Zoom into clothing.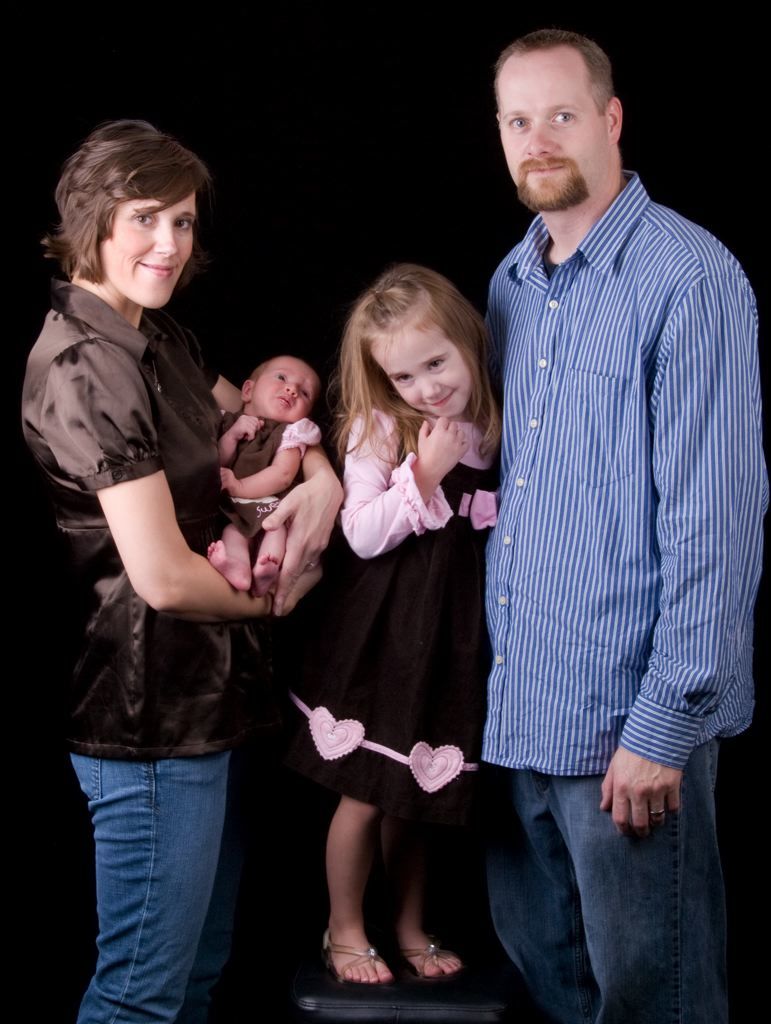
Zoom target: bbox(283, 400, 490, 815).
